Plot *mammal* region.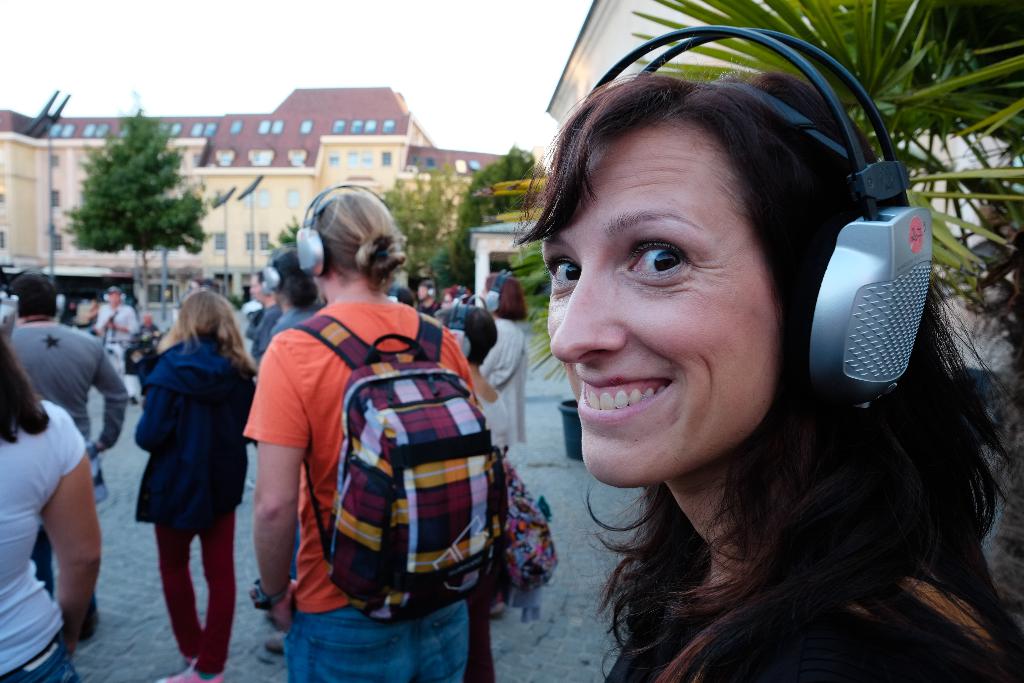
Plotted at bbox=[269, 249, 324, 651].
